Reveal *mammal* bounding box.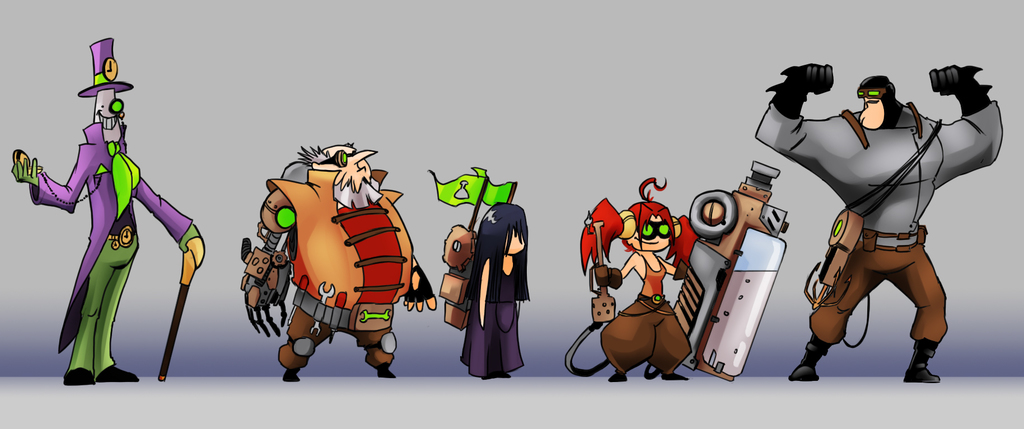
Revealed: x1=4, y1=35, x2=203, y2=387.
